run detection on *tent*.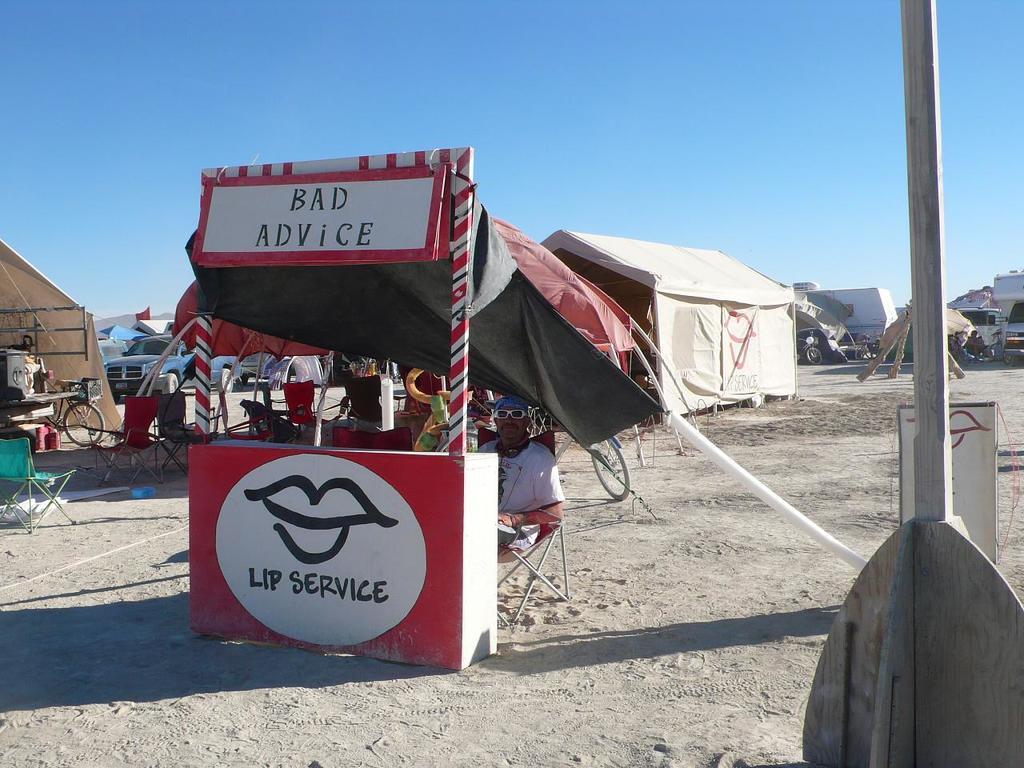
Result: <region>0, 236, 121, 450</region>.
